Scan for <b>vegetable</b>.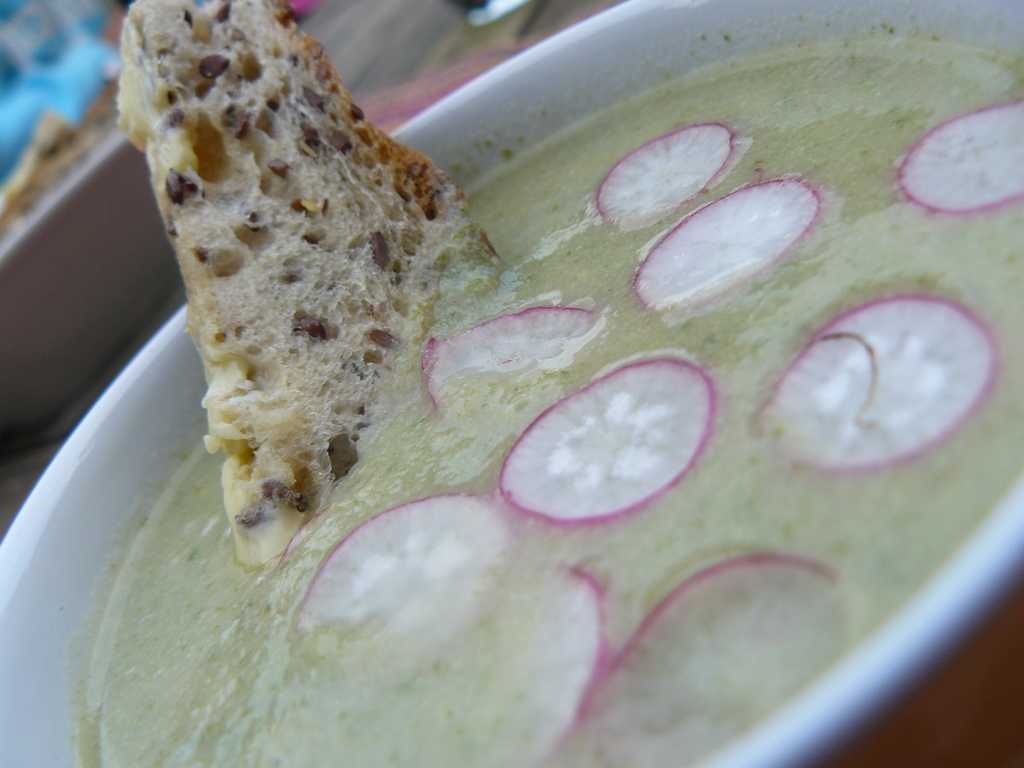
Scan result: [left=632, top=182, right=815, bottom=312].
